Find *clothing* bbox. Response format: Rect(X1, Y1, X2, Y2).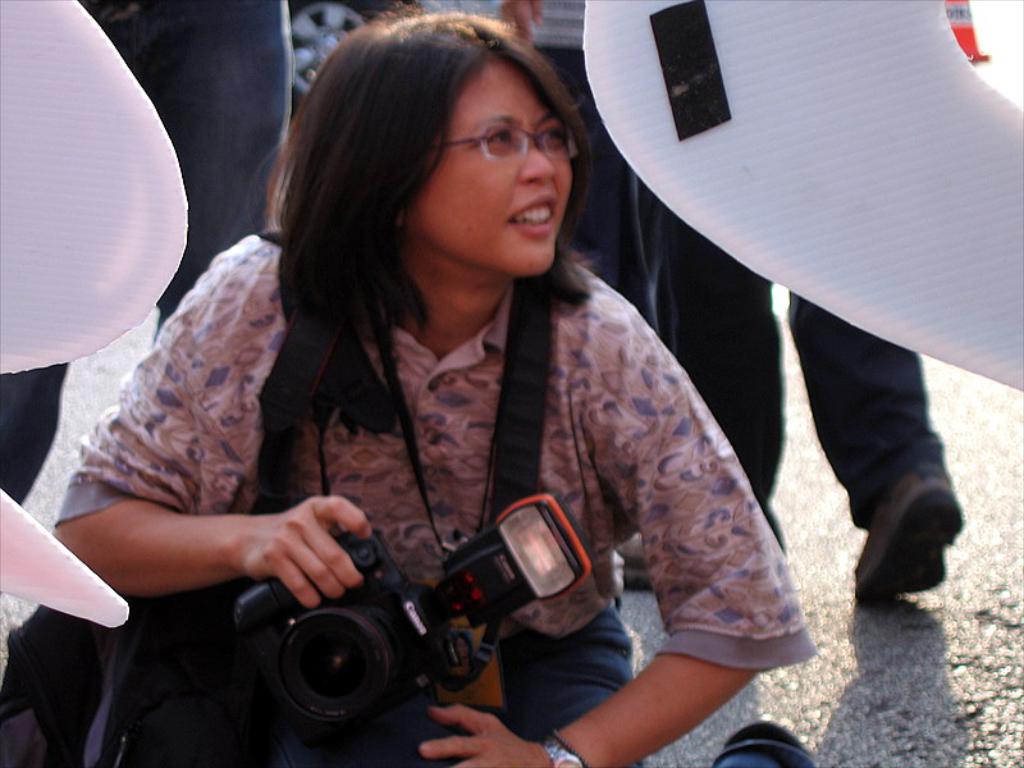
Rect(120, 159, 794, 741).
